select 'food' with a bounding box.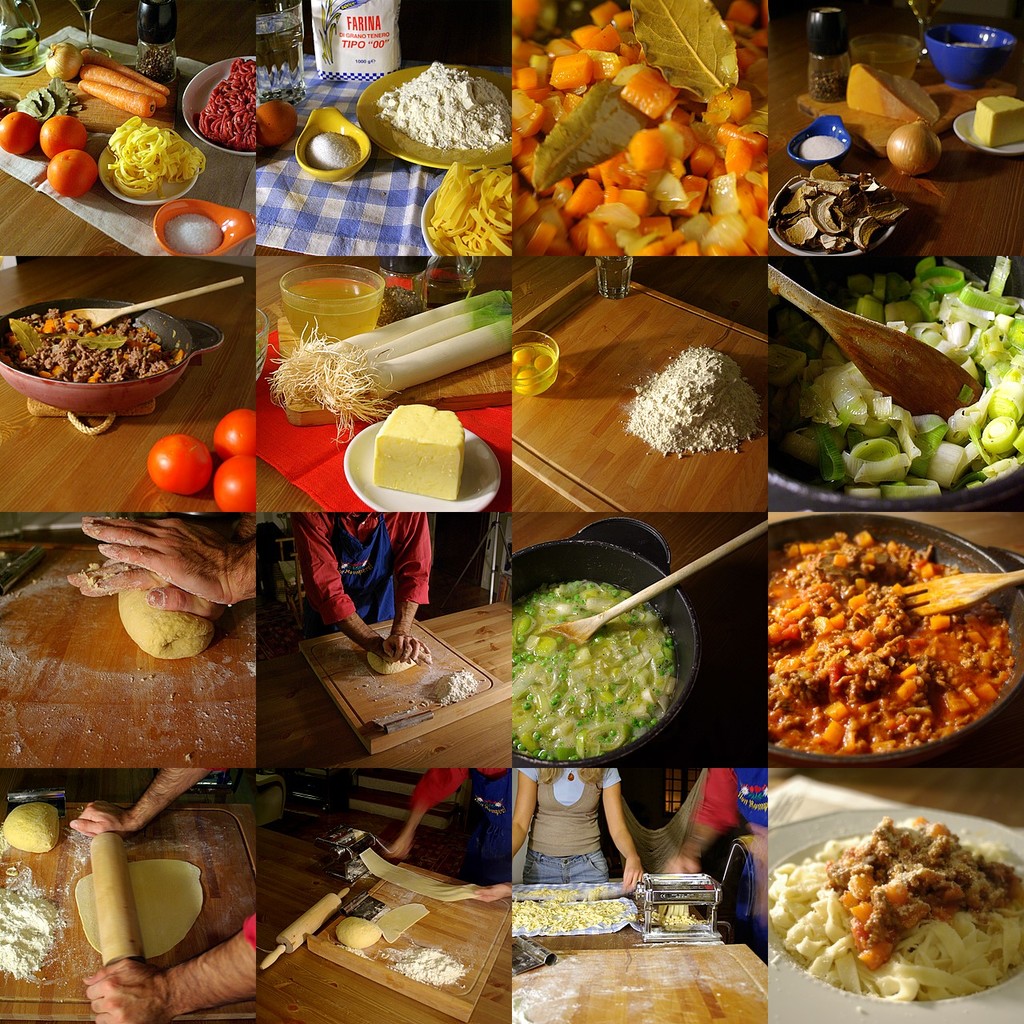
<bbox>0, 800, 206, 962</bbox>.
